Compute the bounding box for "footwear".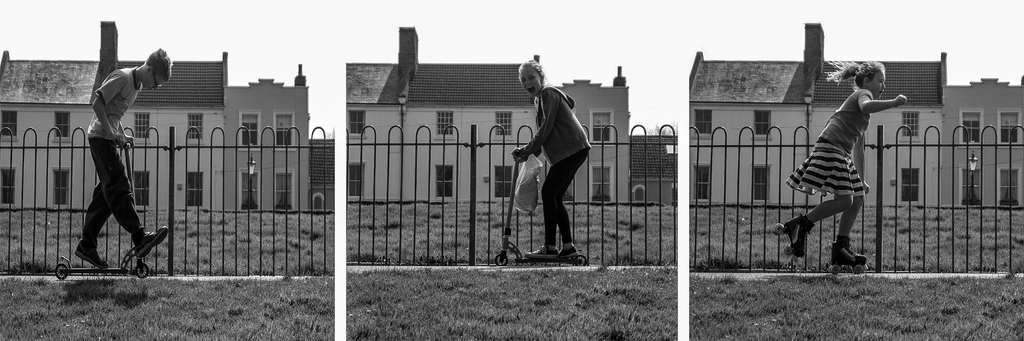
71/244/111/267.
